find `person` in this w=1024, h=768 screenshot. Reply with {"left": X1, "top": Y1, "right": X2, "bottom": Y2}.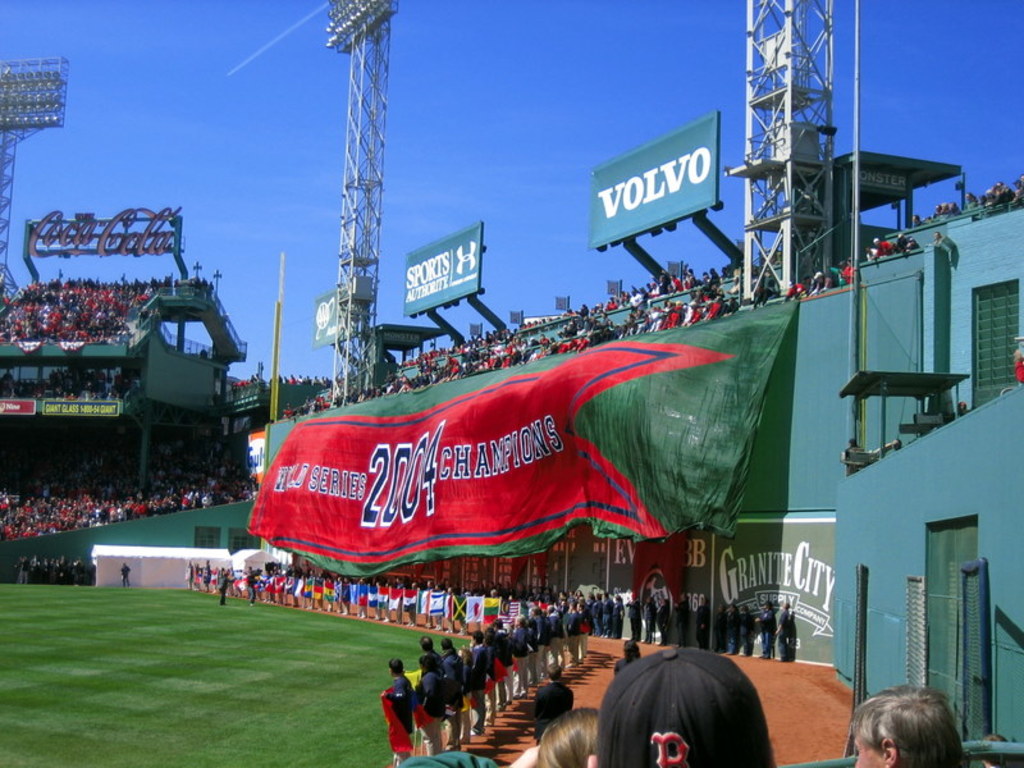
{"left": 212, "top": 570, "right": 237, "bottom": 611}.
